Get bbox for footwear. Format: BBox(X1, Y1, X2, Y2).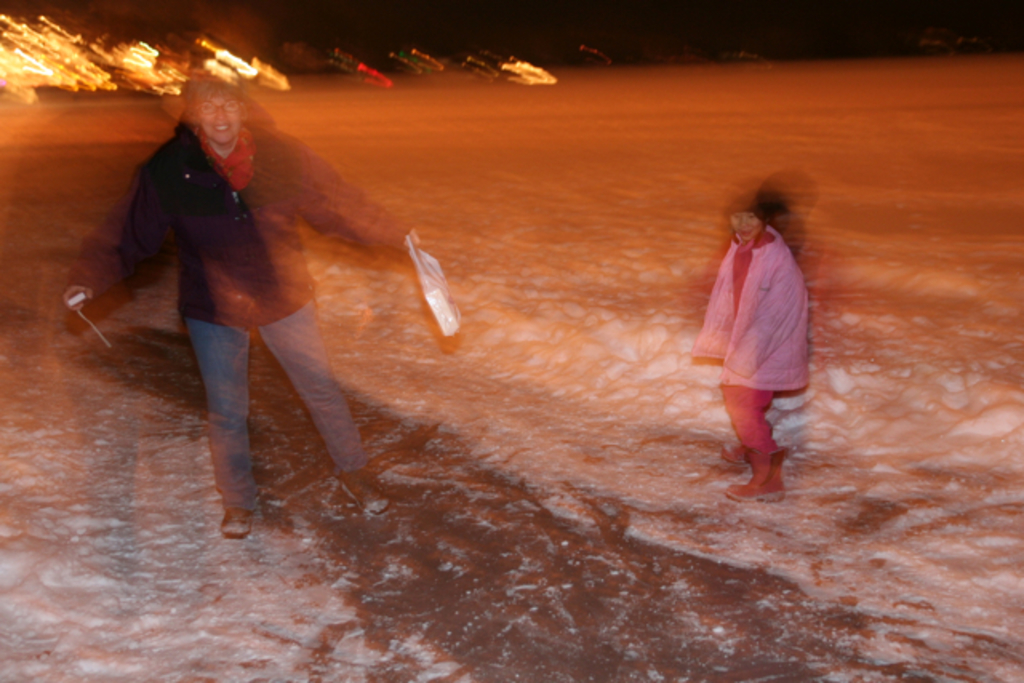
BBox(714, 440, 747, 465).
